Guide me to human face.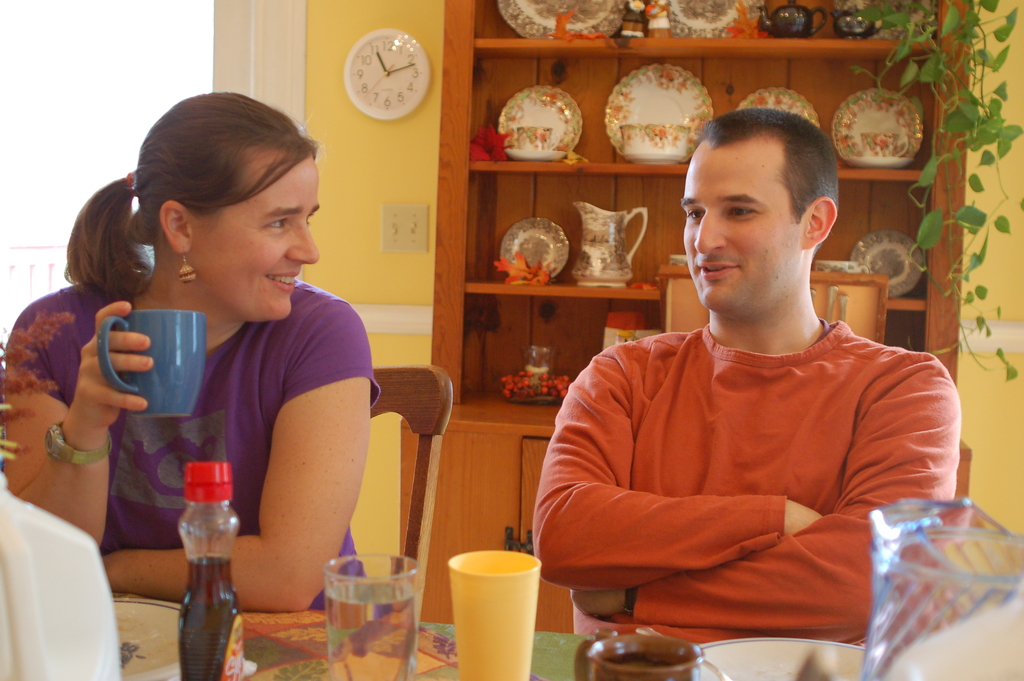
Guidance: 192, 150, 323, 321.
